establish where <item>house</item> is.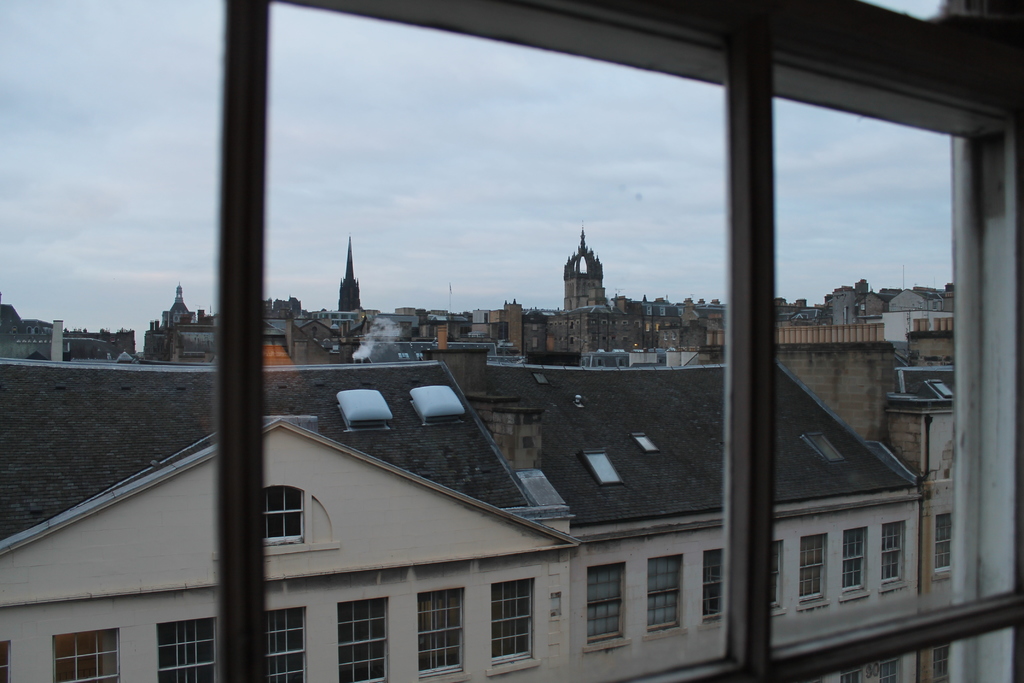
Established at select_region(696, 302, 729, 360).
